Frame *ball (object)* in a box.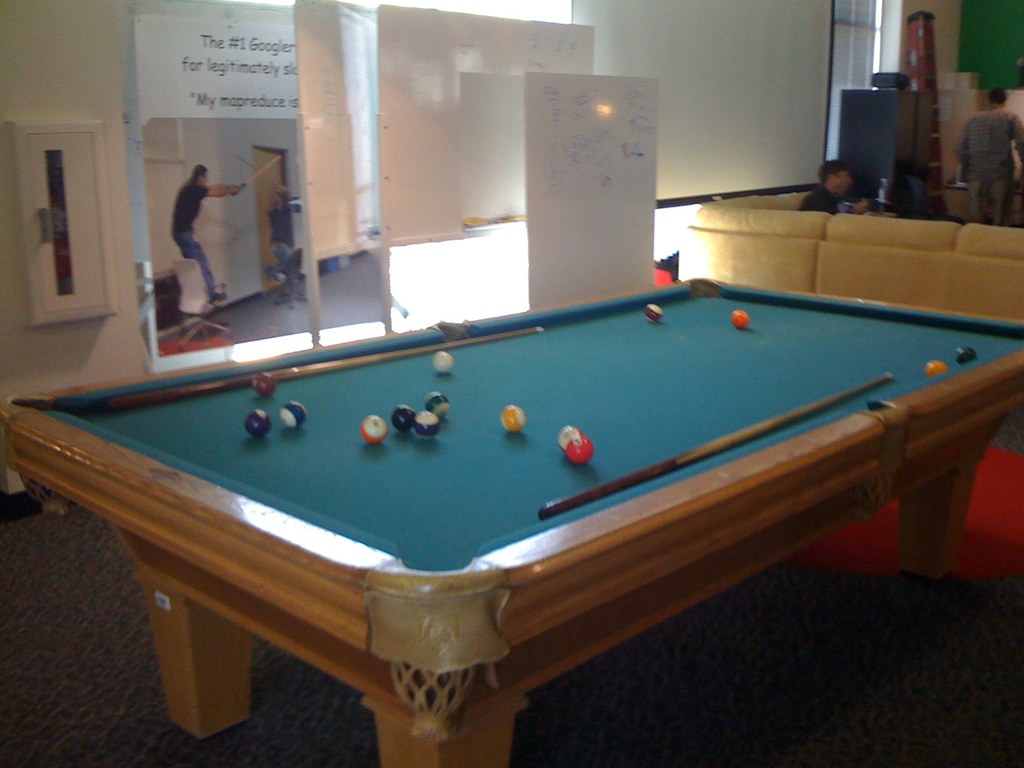
rect(362, 413, 390, 446).
